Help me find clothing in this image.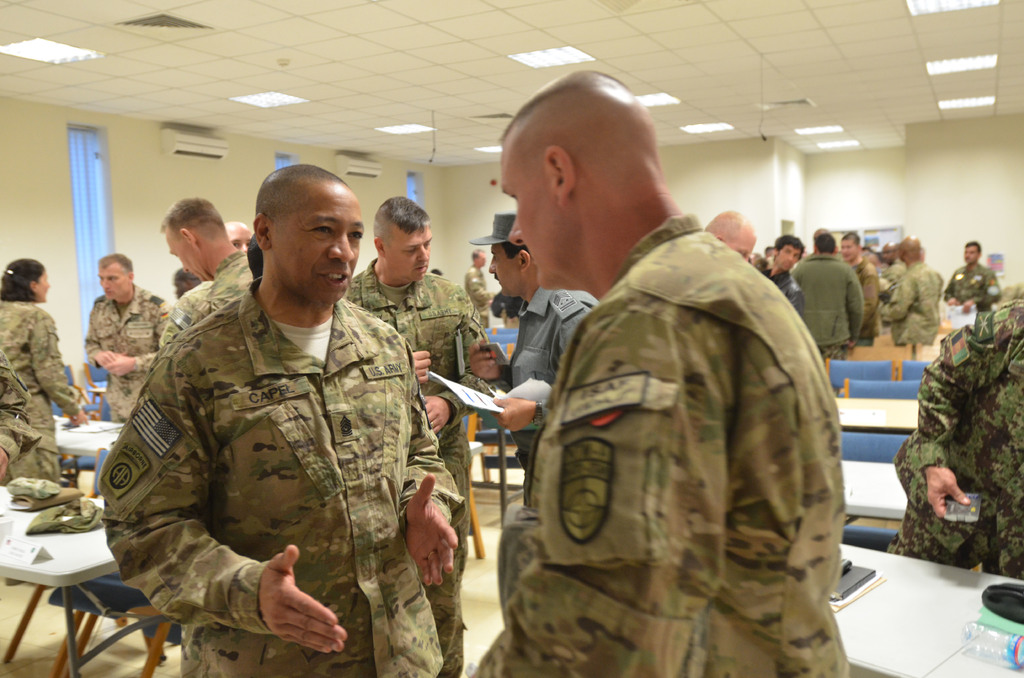
Found it: left=947, top=267, right=1004, bottom=311.
